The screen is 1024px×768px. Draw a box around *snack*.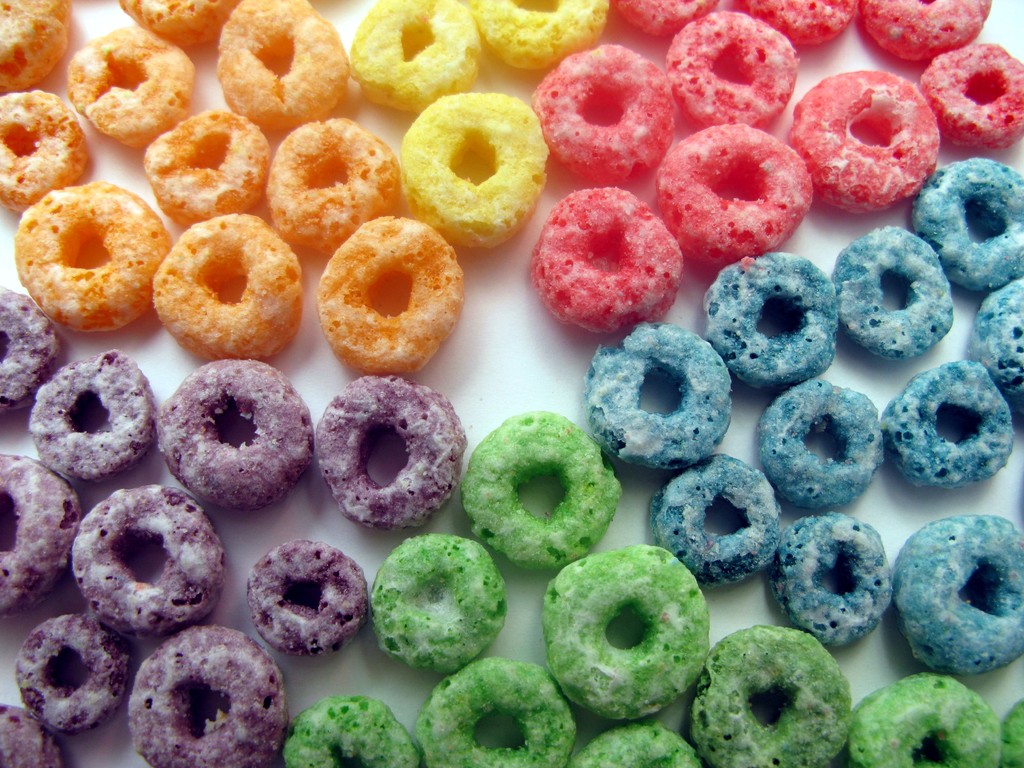
(790, 72, 941, 221).
